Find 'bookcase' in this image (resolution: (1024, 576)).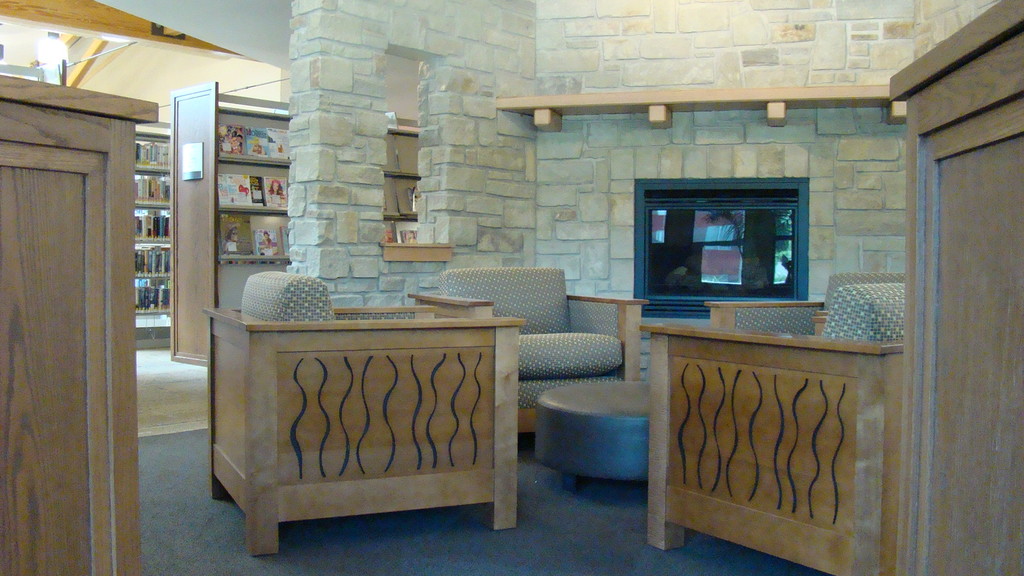
x1=132, y1=122, x2=168, y2=352.
